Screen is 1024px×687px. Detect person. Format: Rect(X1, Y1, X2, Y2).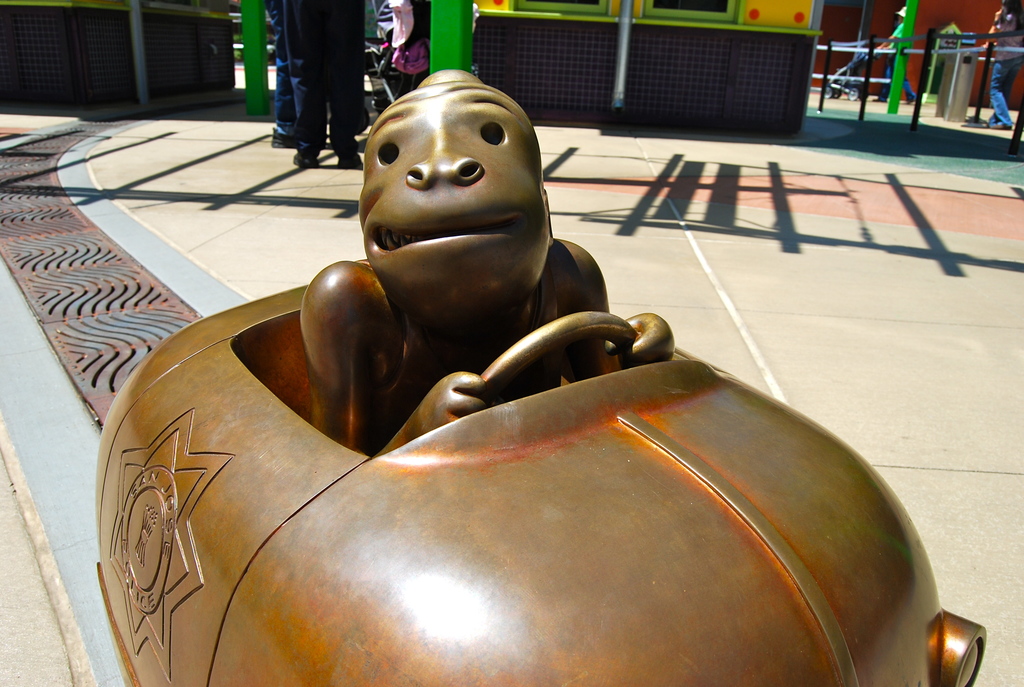
Rect(973, 0, 1023, 132).
